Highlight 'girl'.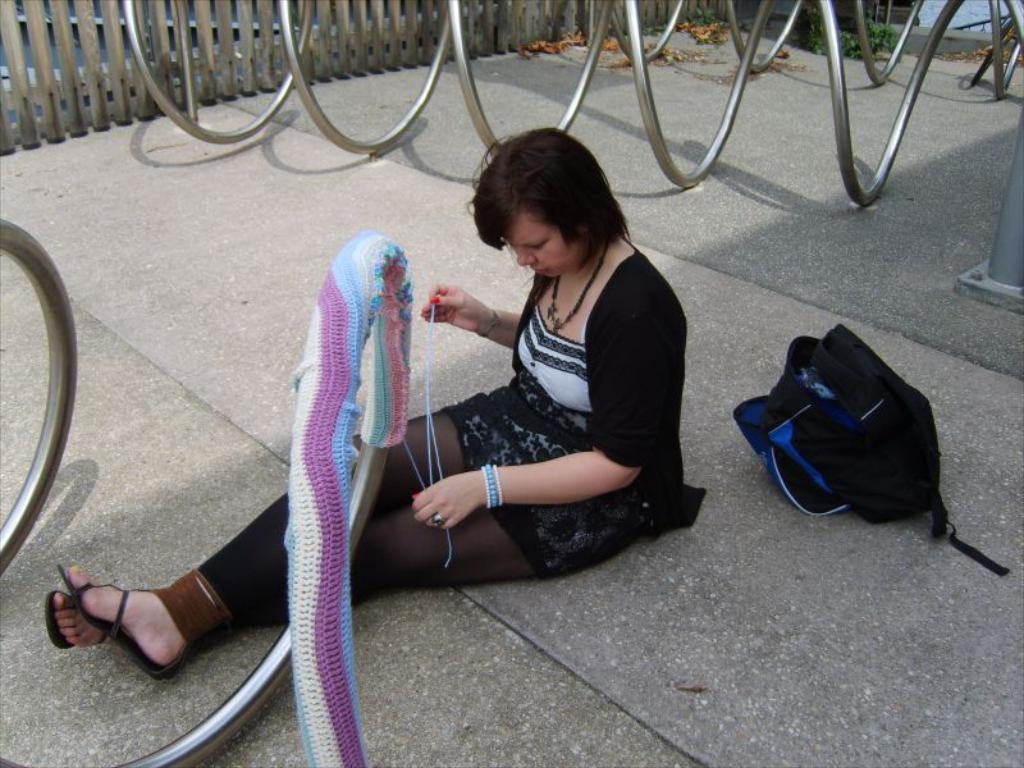
Highlighted region: bbox=(46, 122, 708, 678).
